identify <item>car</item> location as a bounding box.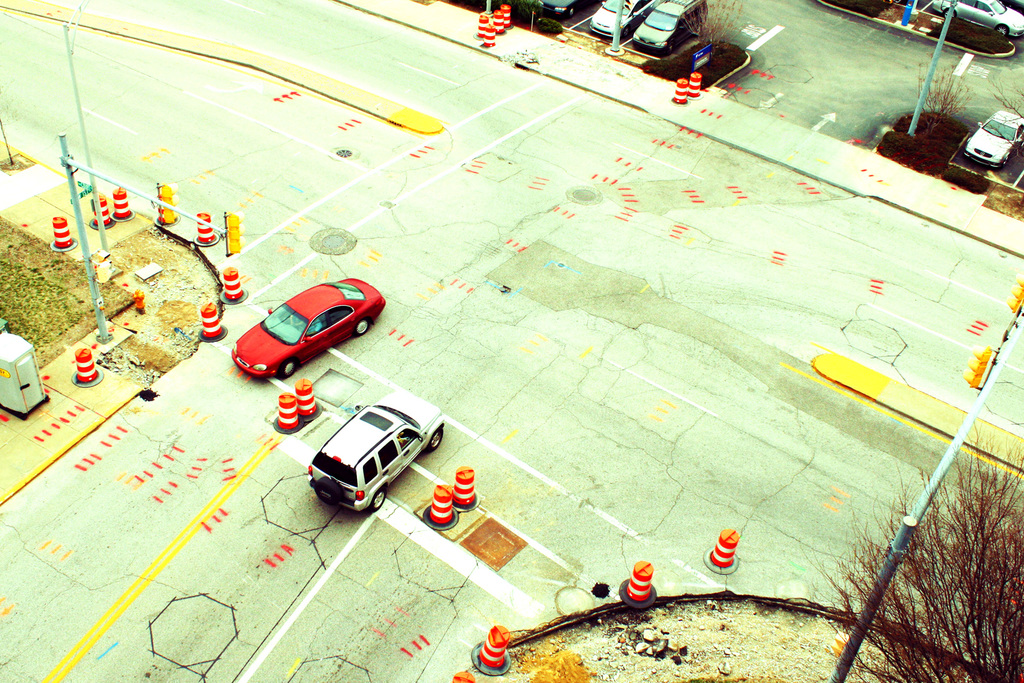
x1=632, y1=0, x2=707, y2=57.
